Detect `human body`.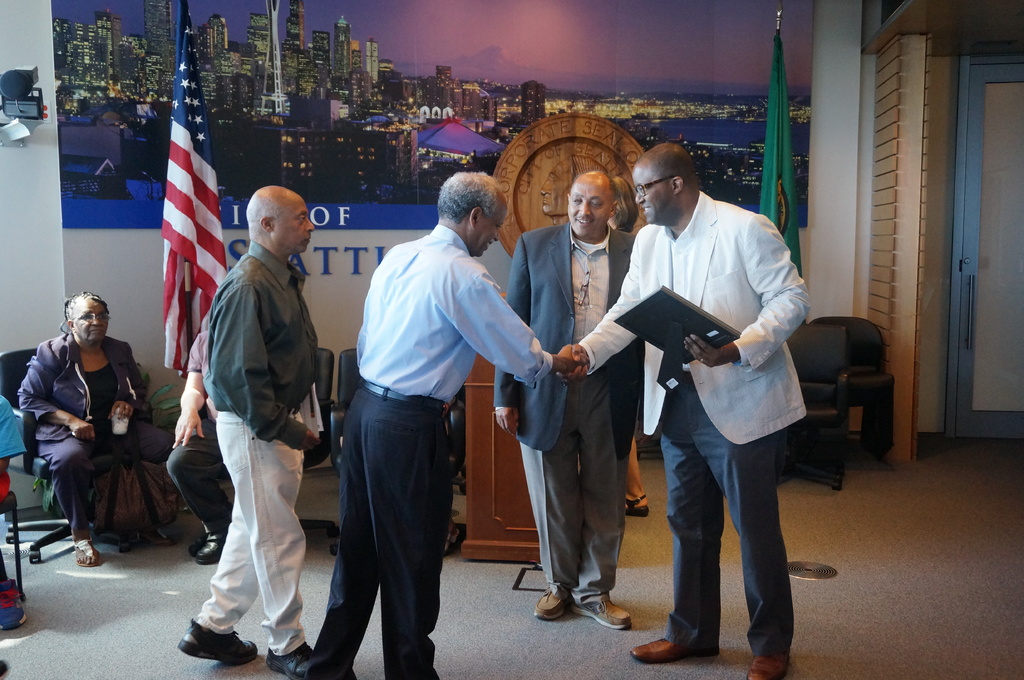
Detected at (15,333,177,566).
